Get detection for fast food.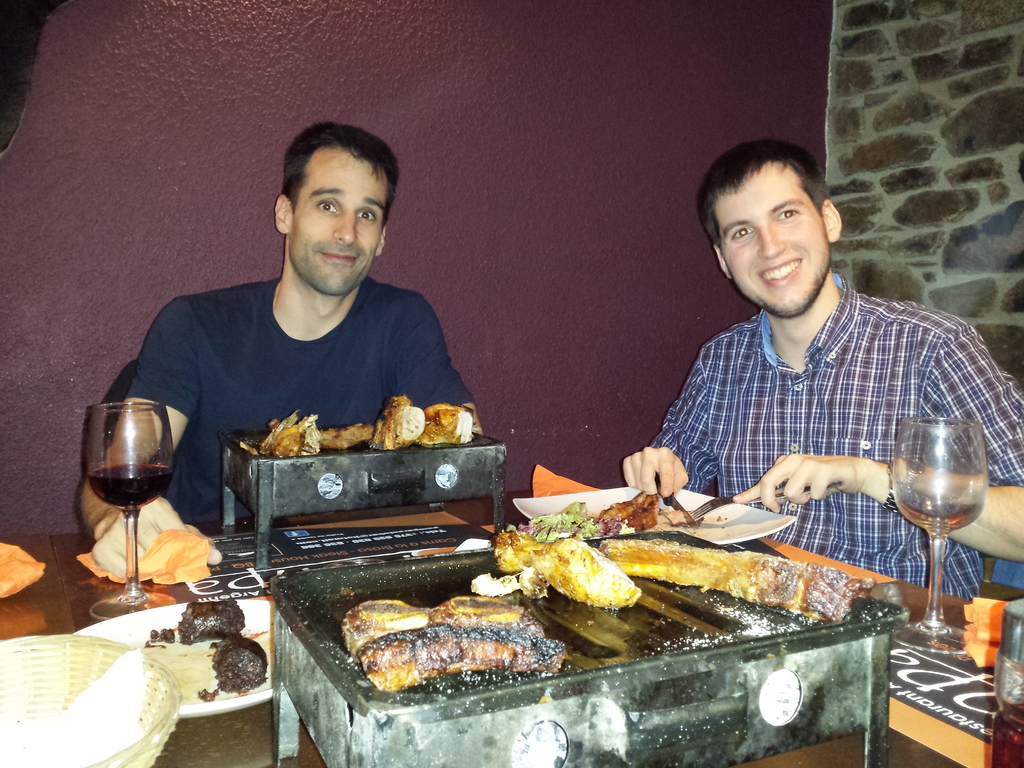
Detection: x1=175 y1=602 x2=243 y2=646.
